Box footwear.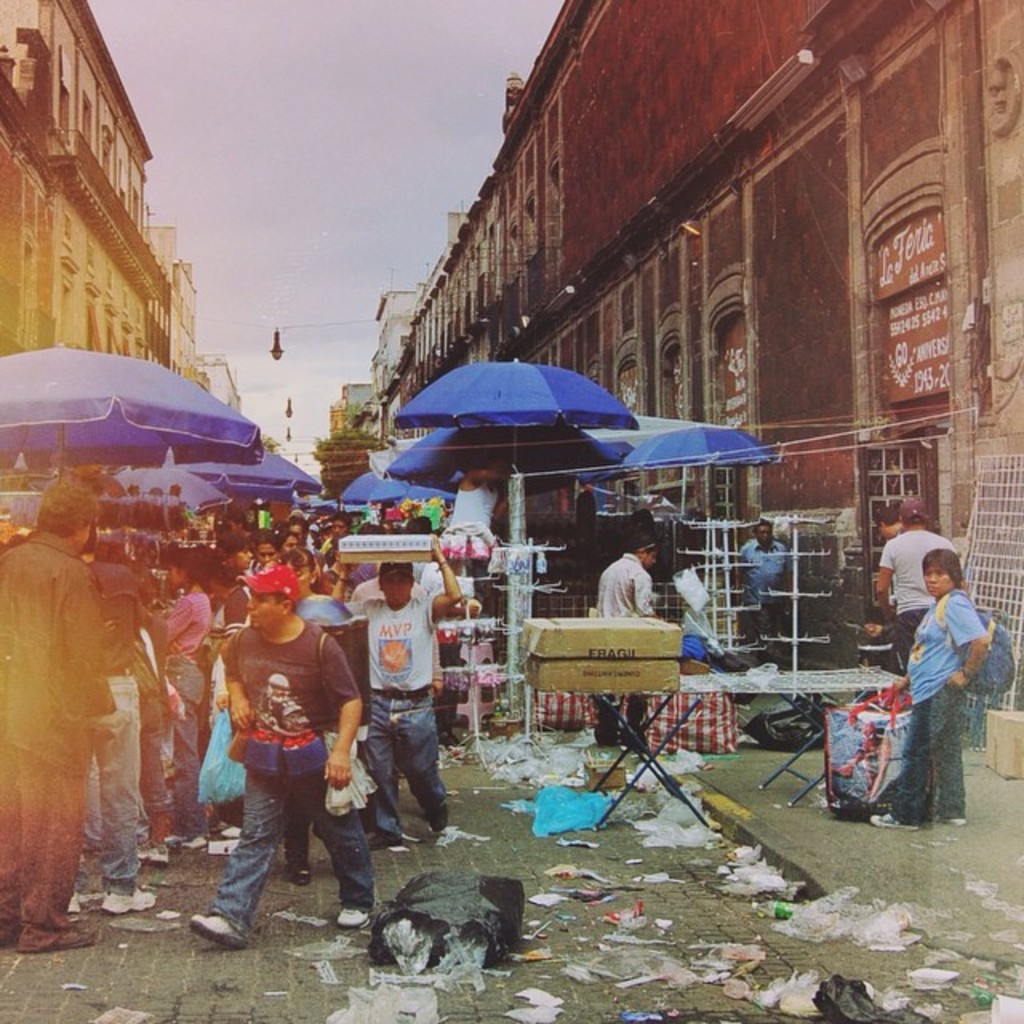
<bbox>366, 835, 403, 846</bbox>.
